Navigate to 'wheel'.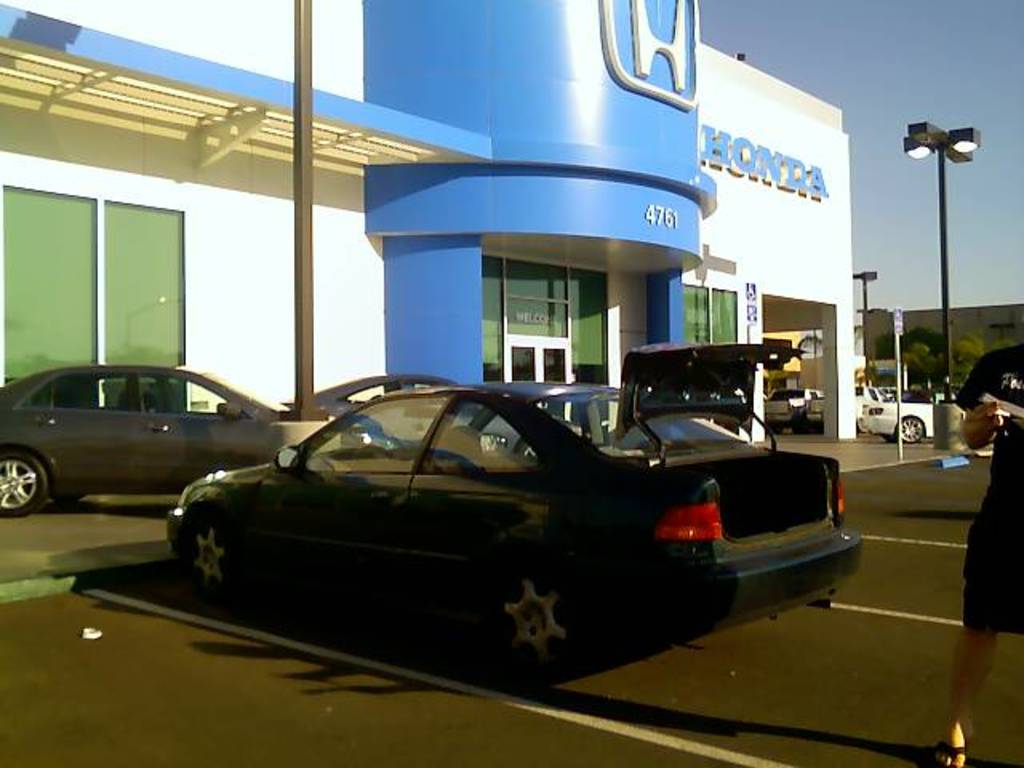
Navigation target: box=[56, 493, 85, 506].
